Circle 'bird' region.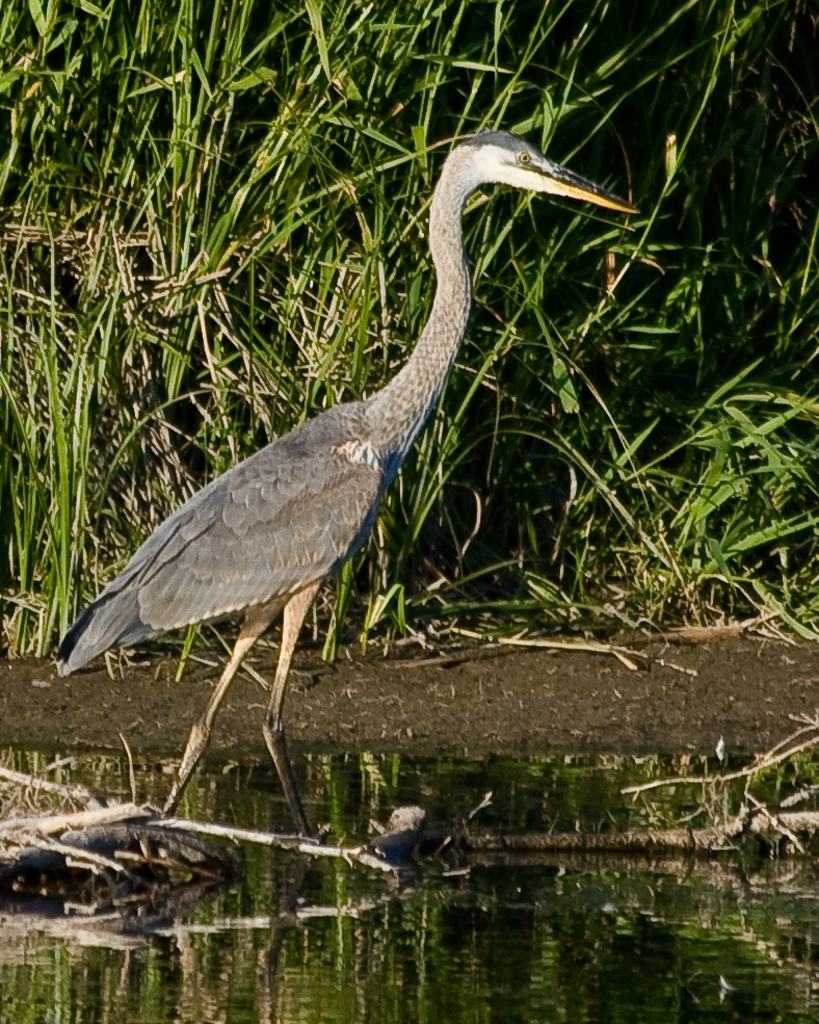
Region: pyautogui.locateOnScreen(52, 150, 537, 871).
